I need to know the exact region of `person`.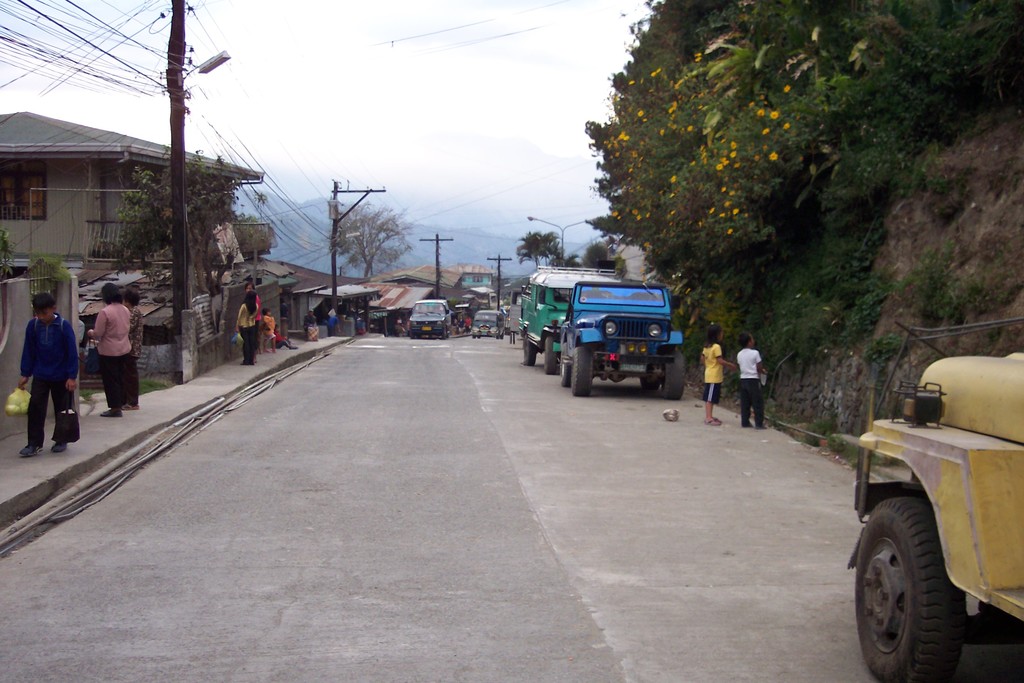
Region: x1=326 y1=307 x2=335 y2=320.
